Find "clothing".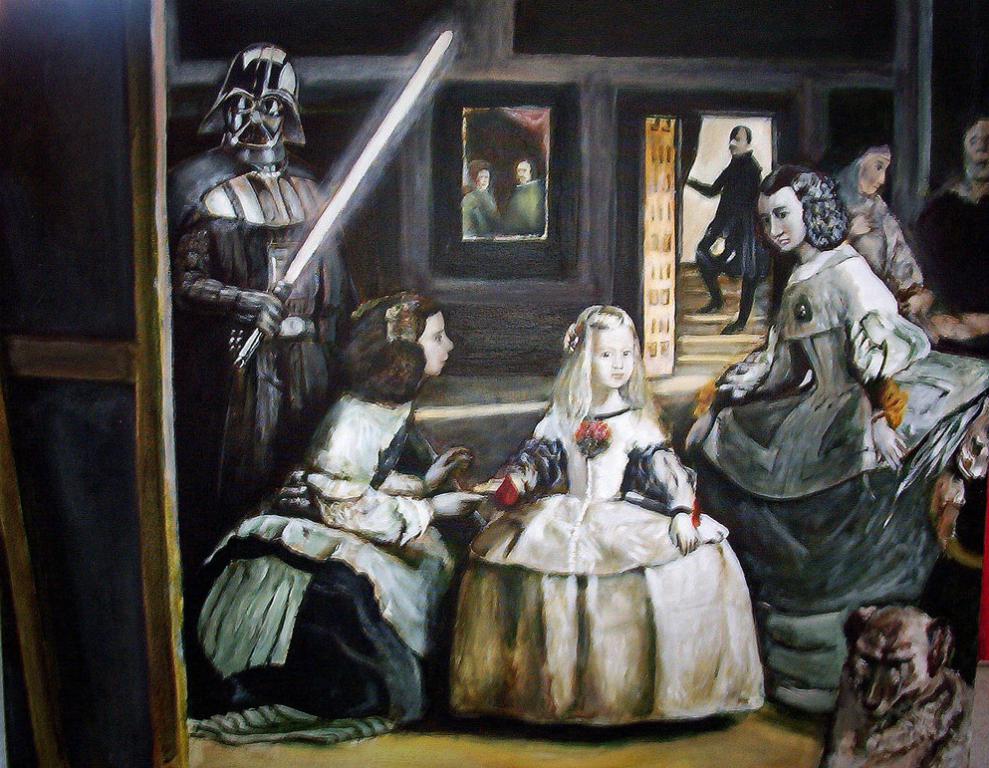
x1=899 y1=183 x2=988 y2=314.
